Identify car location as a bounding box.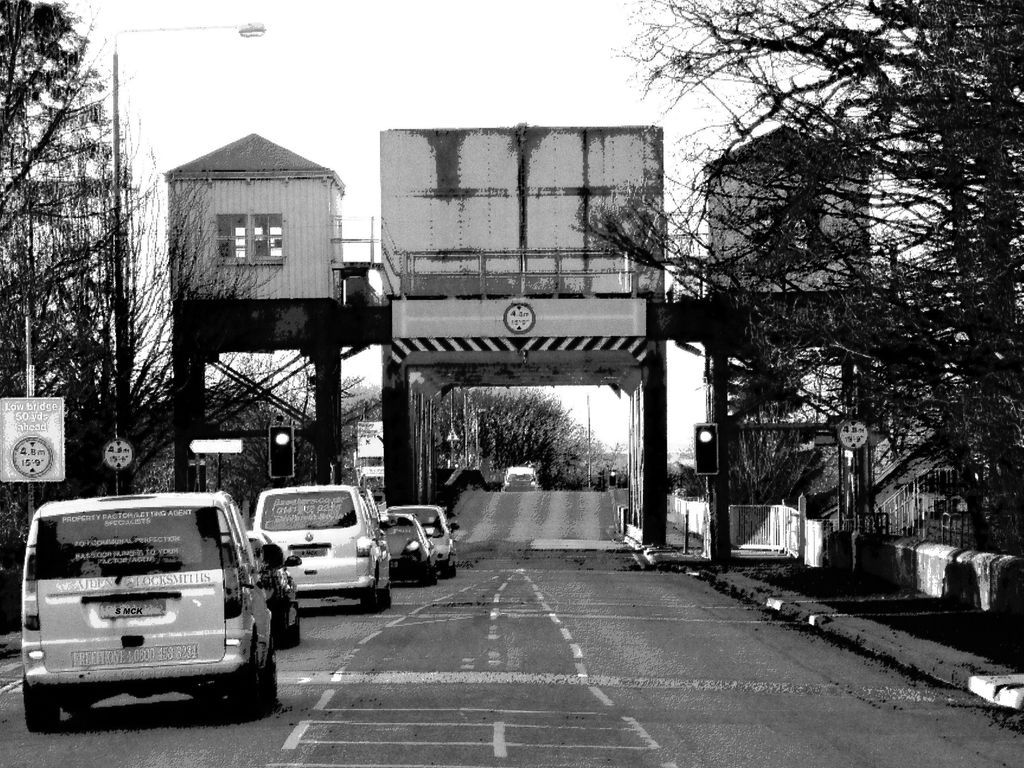
10/492/284/741.
